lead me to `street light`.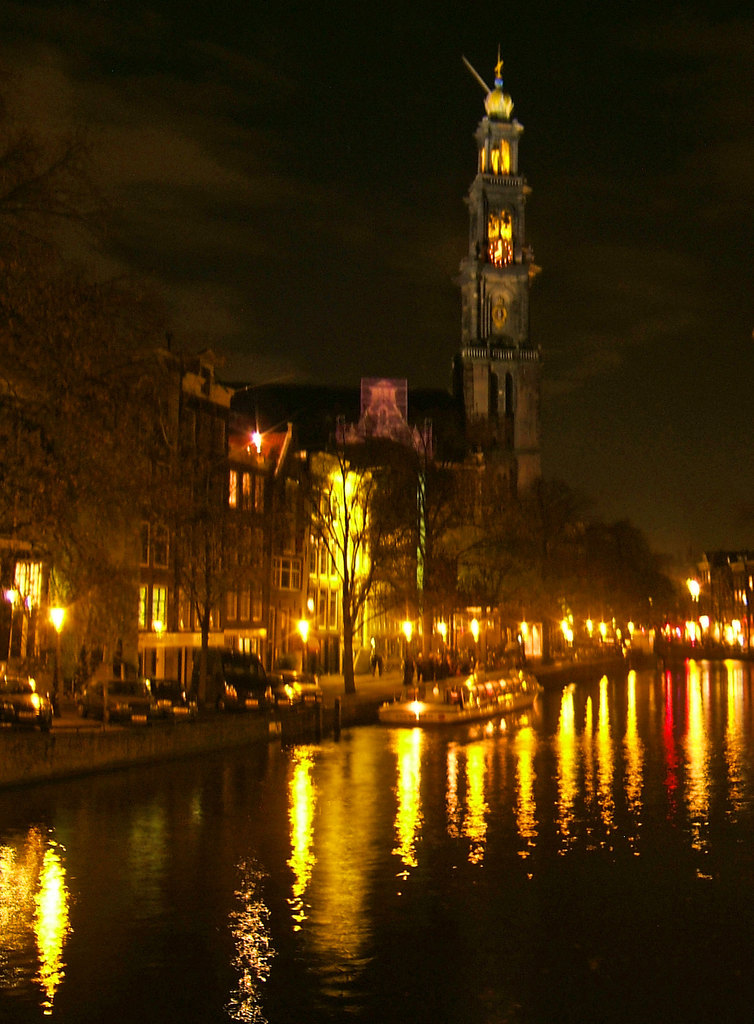
Lead to box(397, 620, 419, 685).
